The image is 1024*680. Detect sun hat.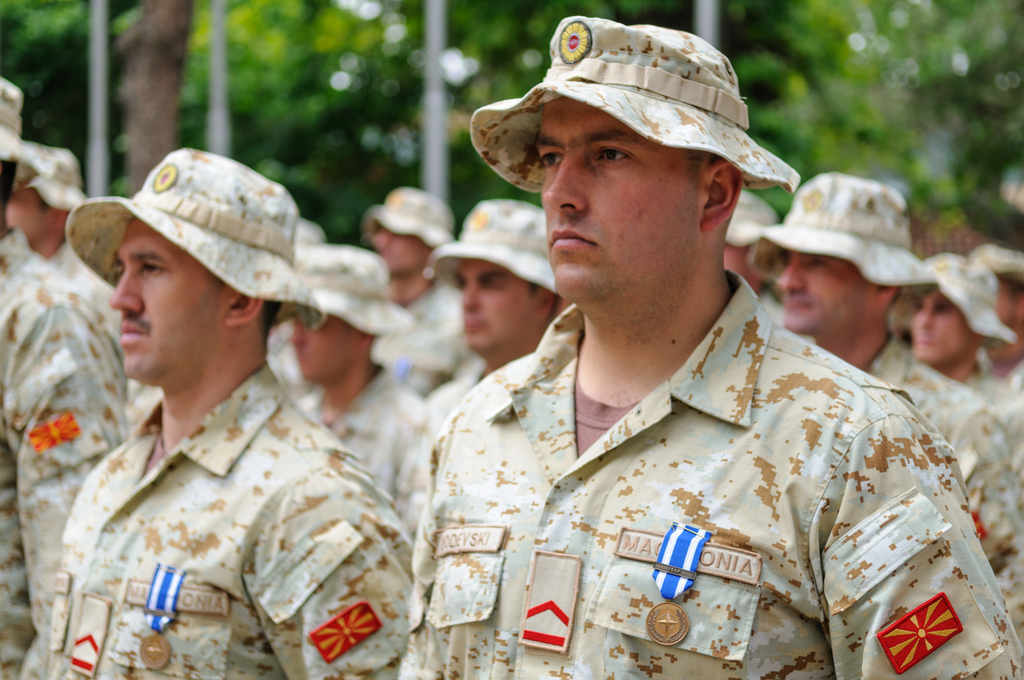
Detection: rect(420, 198, 561, 308).
